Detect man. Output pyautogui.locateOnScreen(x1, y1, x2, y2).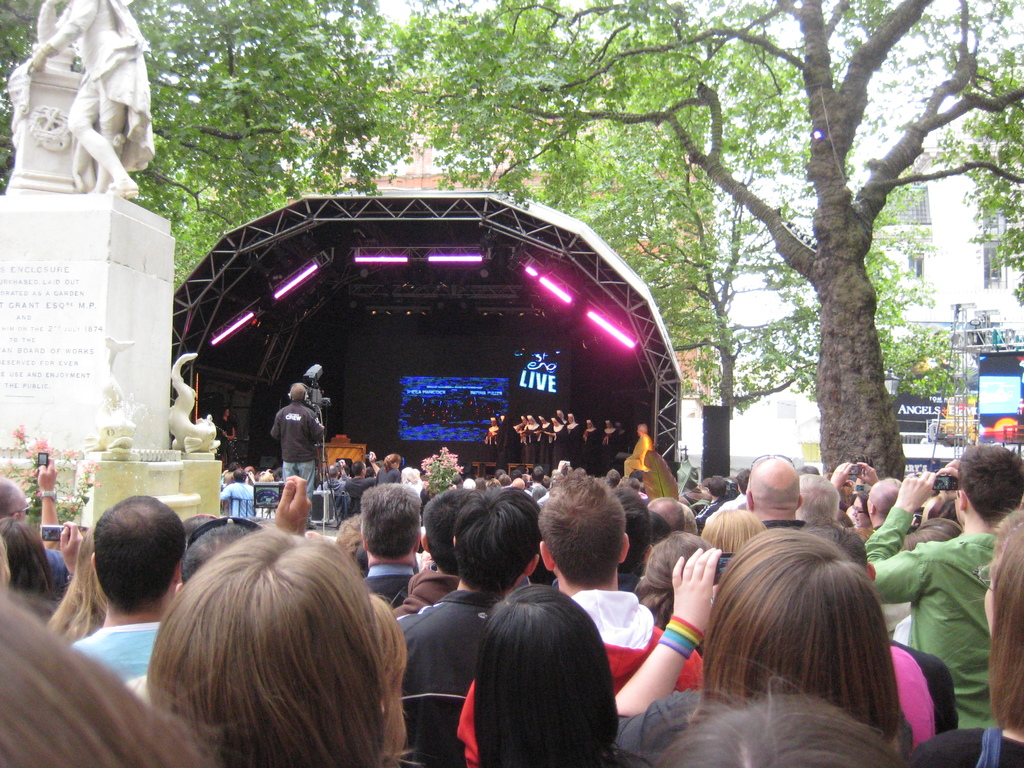
pyautogui.locateOnScreen(864, 442, 1023, 730).
